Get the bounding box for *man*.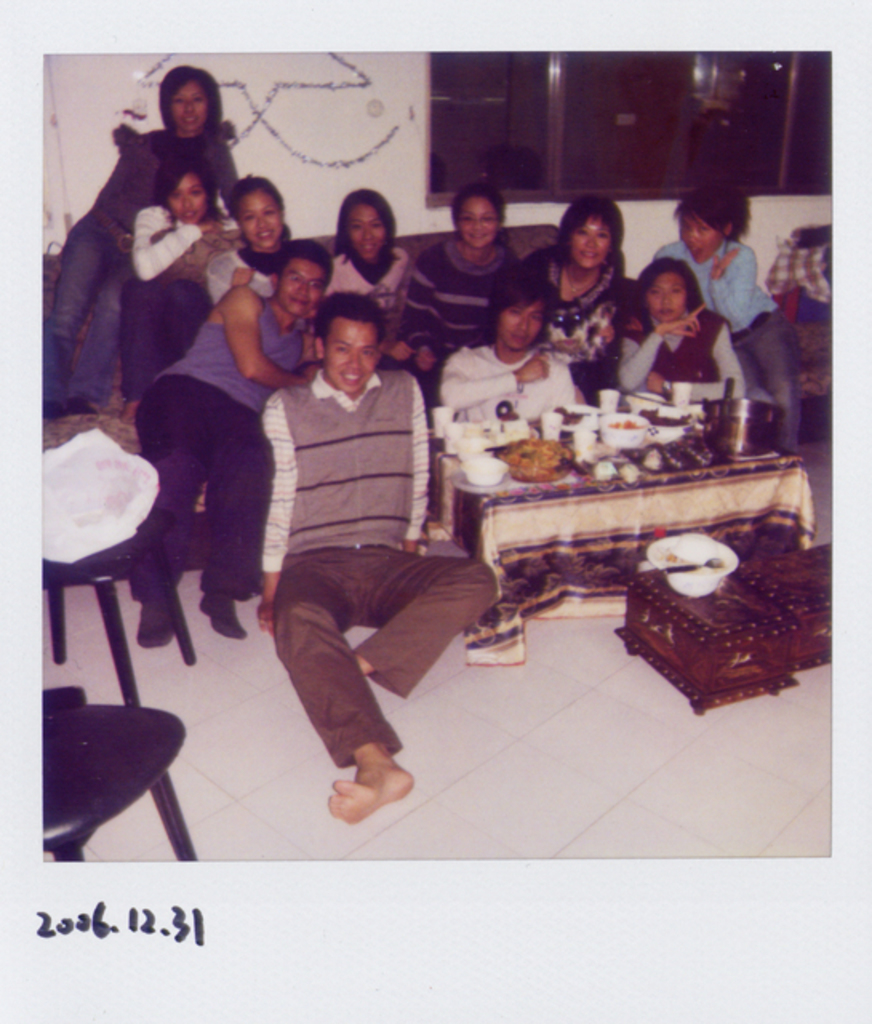
x1=438 y1=278 x2=602 y2=430.
